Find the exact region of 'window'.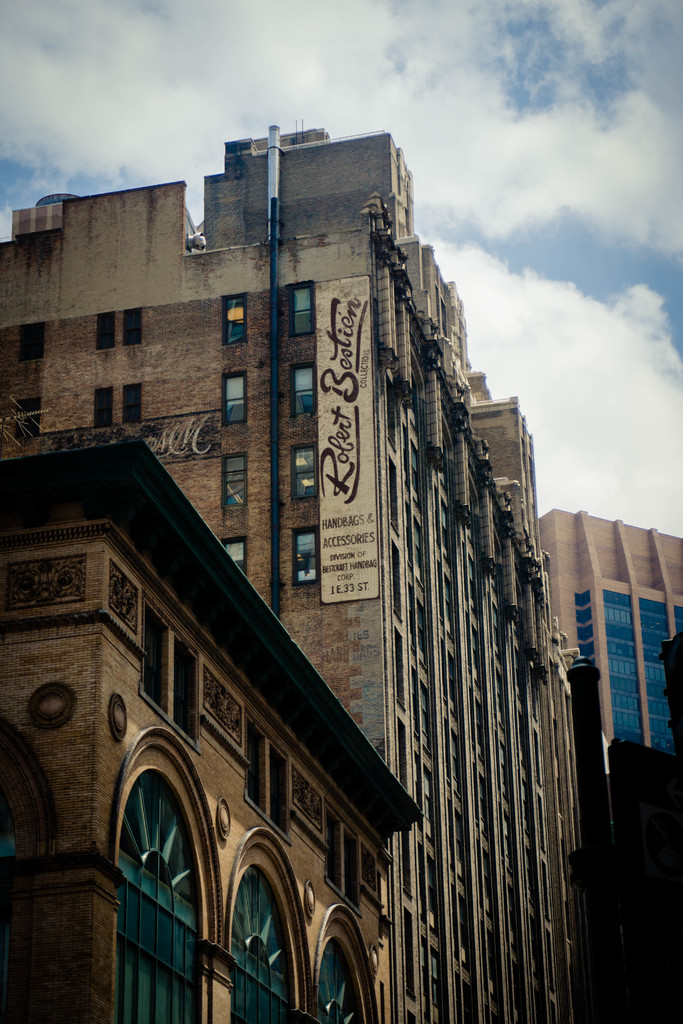
Exact region: <bbox>227, 534, 248, 575</bbox>.
